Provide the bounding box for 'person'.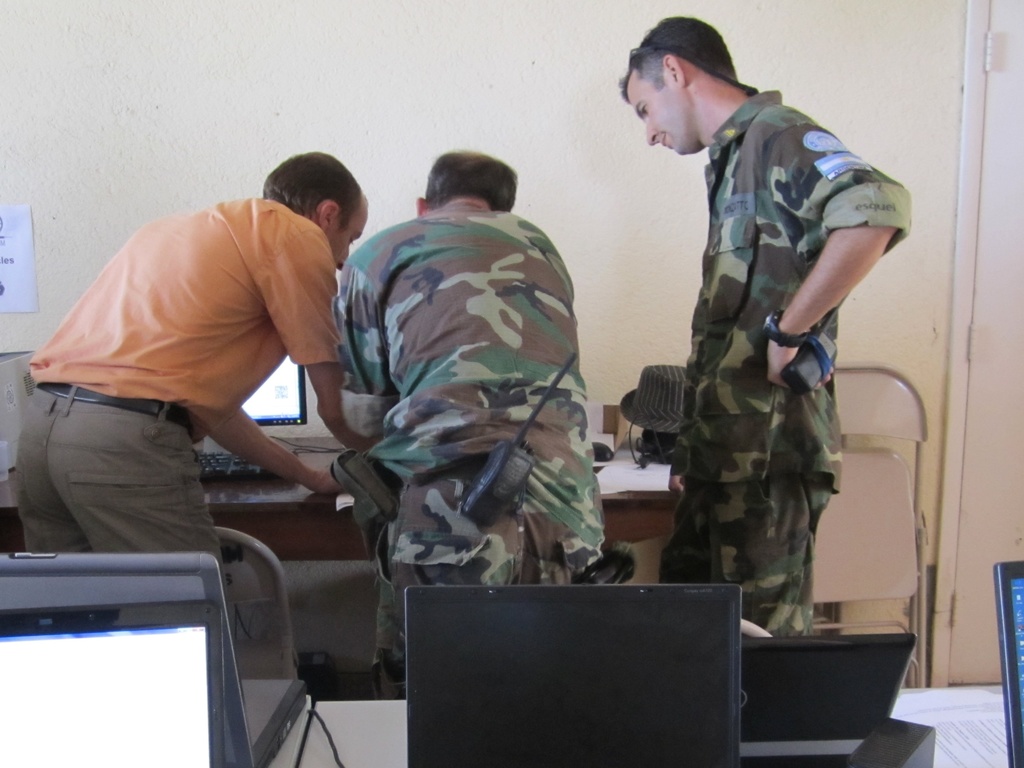
BBox(9, 147, 378, 711).
